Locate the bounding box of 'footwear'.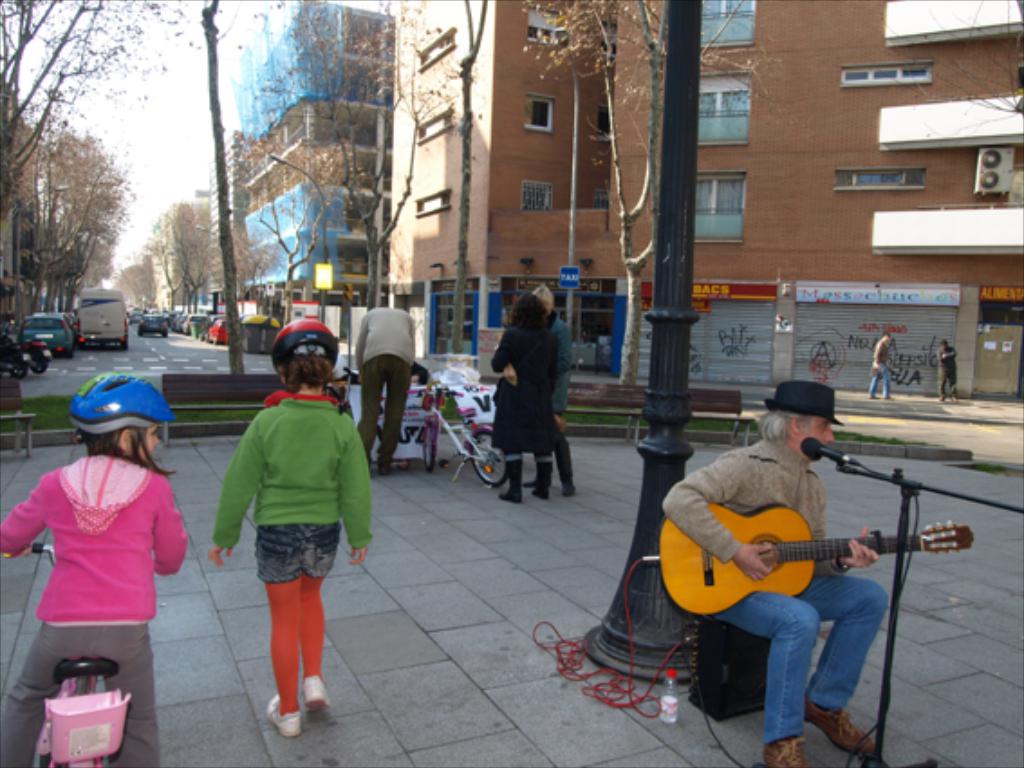
Bounding box: <region>502, 461, 526, 499</region>.
